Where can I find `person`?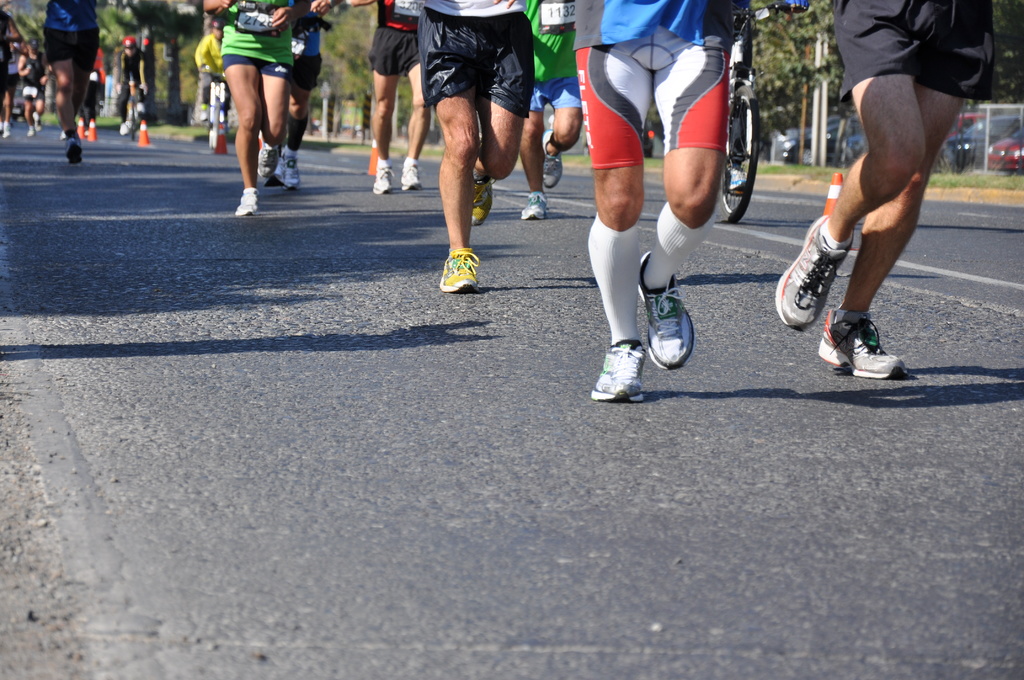
You can find it at <bbox>43, 0, 103, 164</bbox>.
